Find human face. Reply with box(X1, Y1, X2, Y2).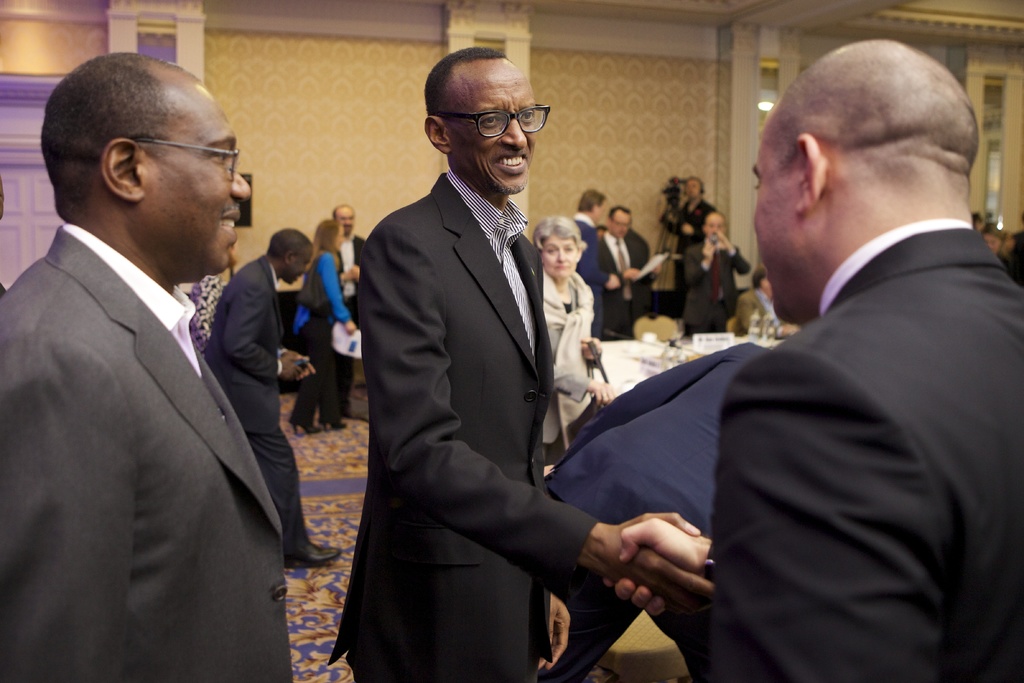
box(543, 236, 580, 279).
